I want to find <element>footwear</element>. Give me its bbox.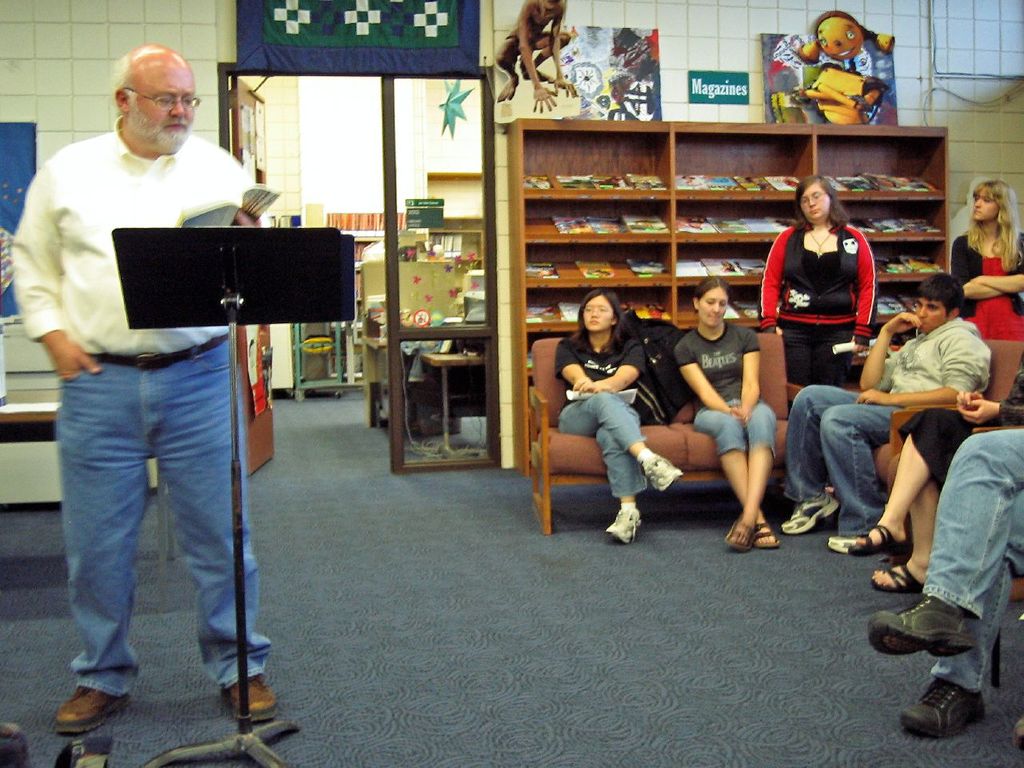
54:678:130:738.
